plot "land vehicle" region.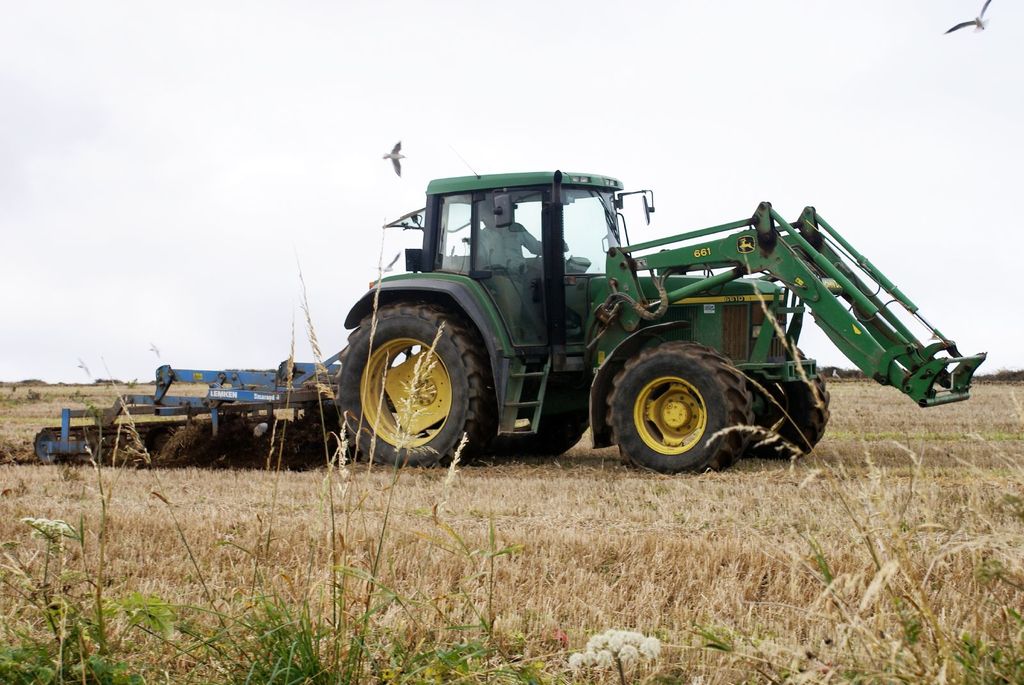
Plotted at 72, 162, 1023, 479.
